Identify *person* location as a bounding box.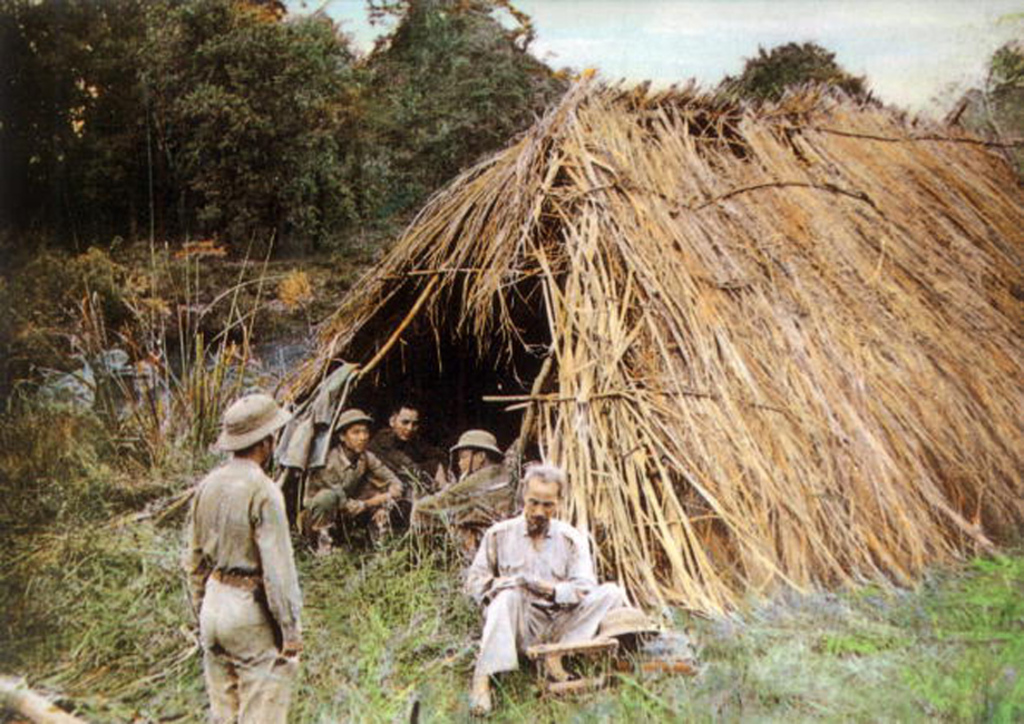
crop(303, 412, 401, 554).
